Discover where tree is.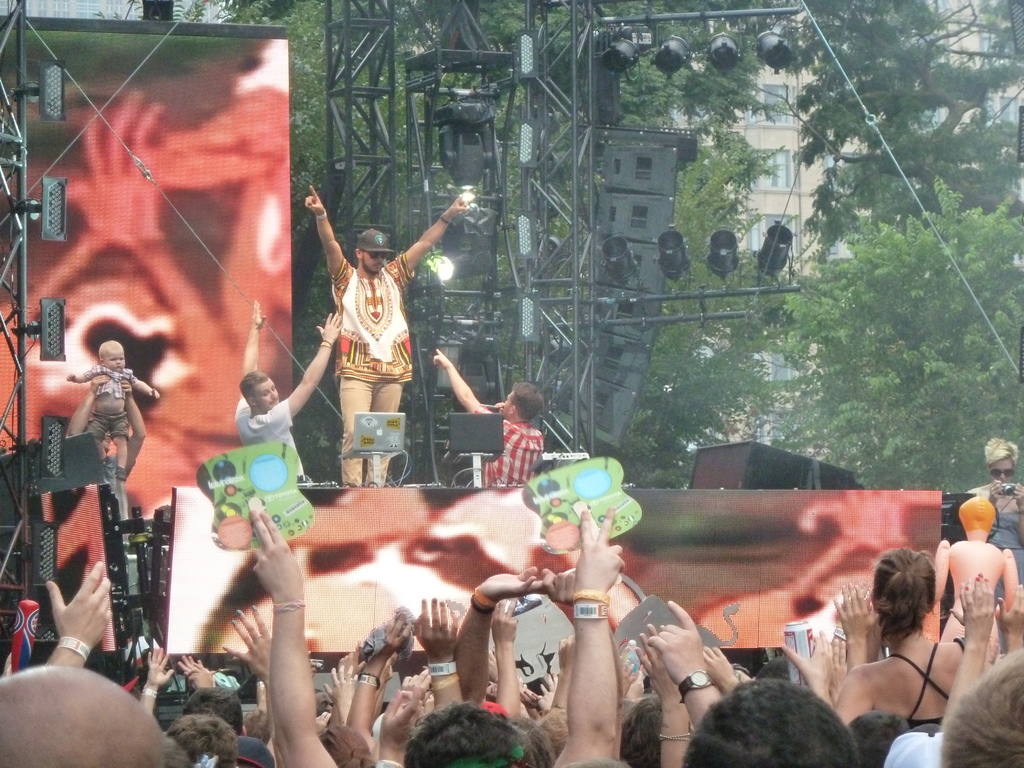
Discovered at 710/171/1015/488.
